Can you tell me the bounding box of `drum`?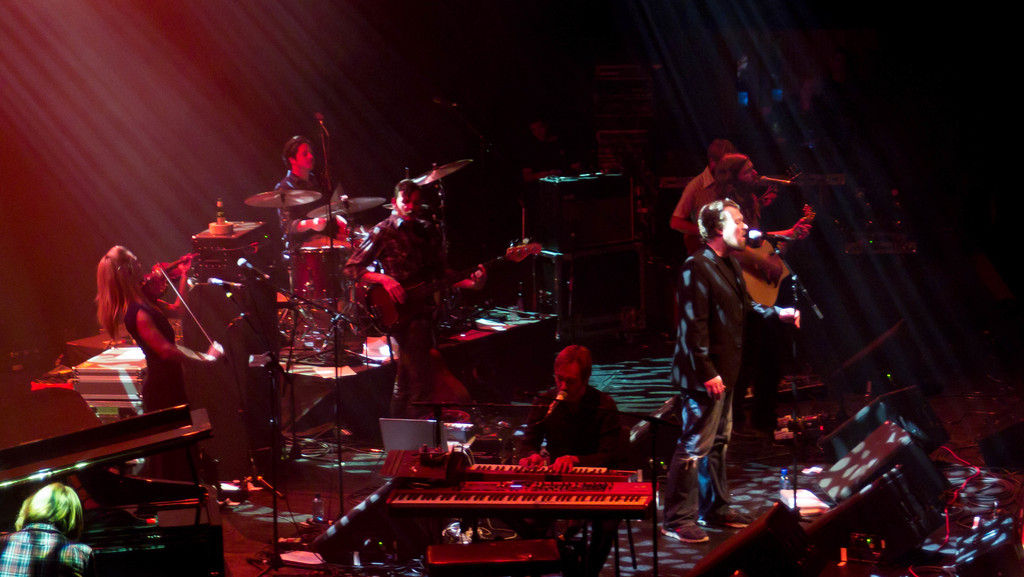
(left=289, top=247, right=346, bottom=303).
